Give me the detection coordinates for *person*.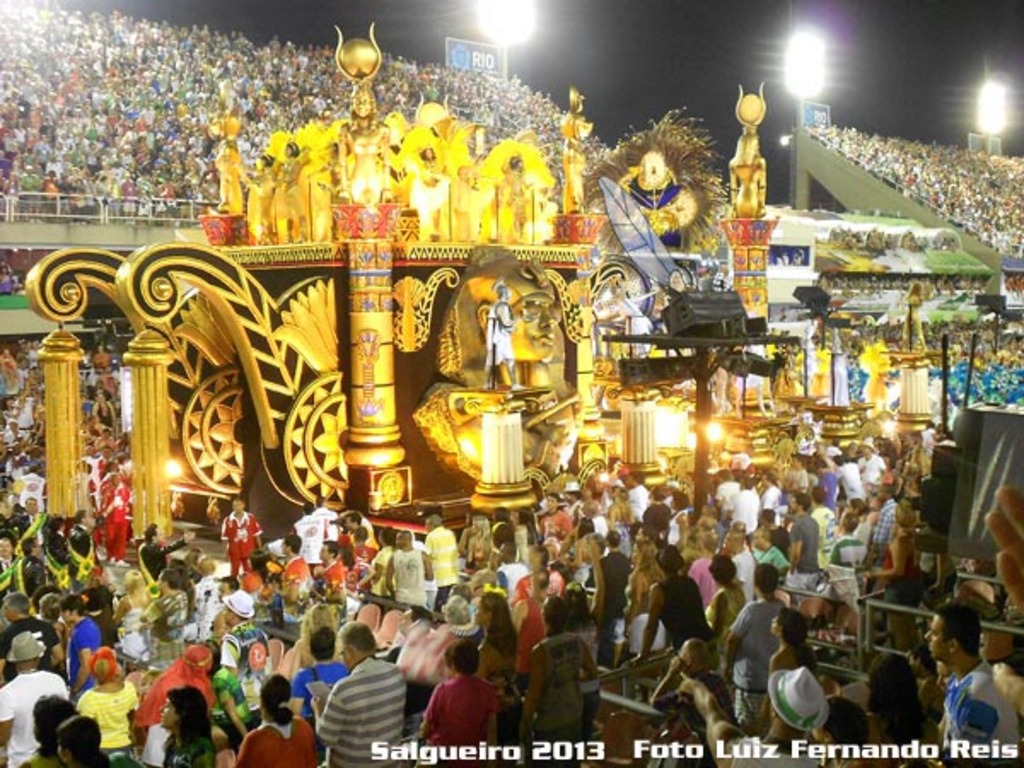
bbox=[403, 637, 493, 766].
